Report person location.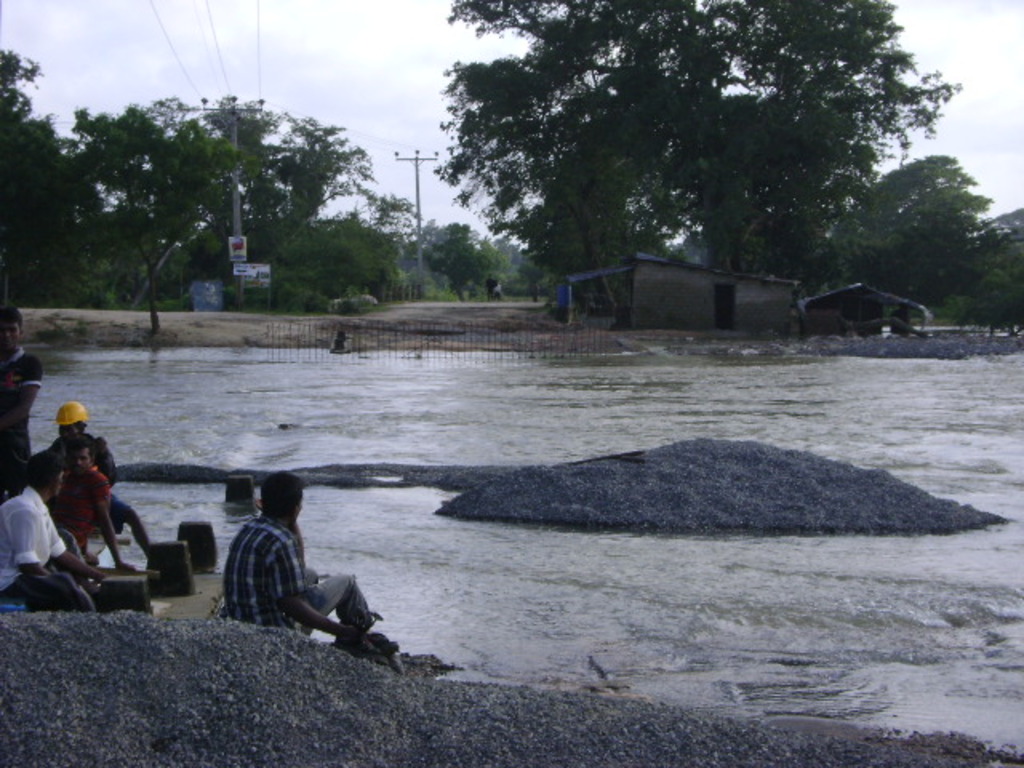
Report: 211, 474, 358, 650.
